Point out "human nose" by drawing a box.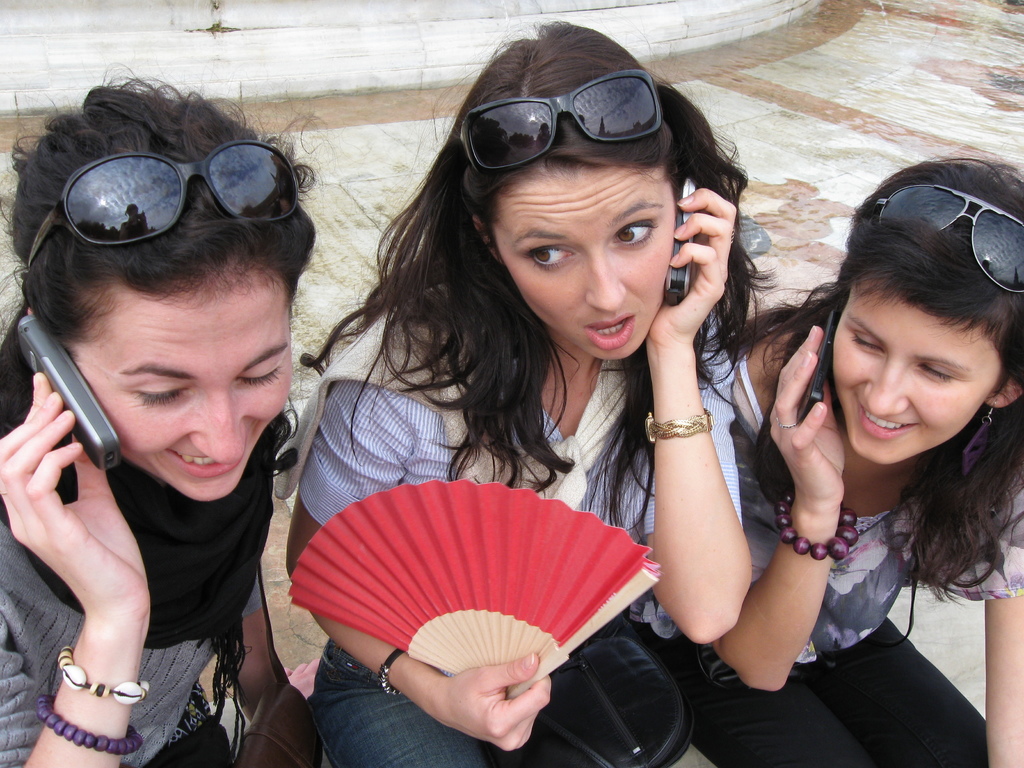
l=862, t=358, r=907, b=417.
